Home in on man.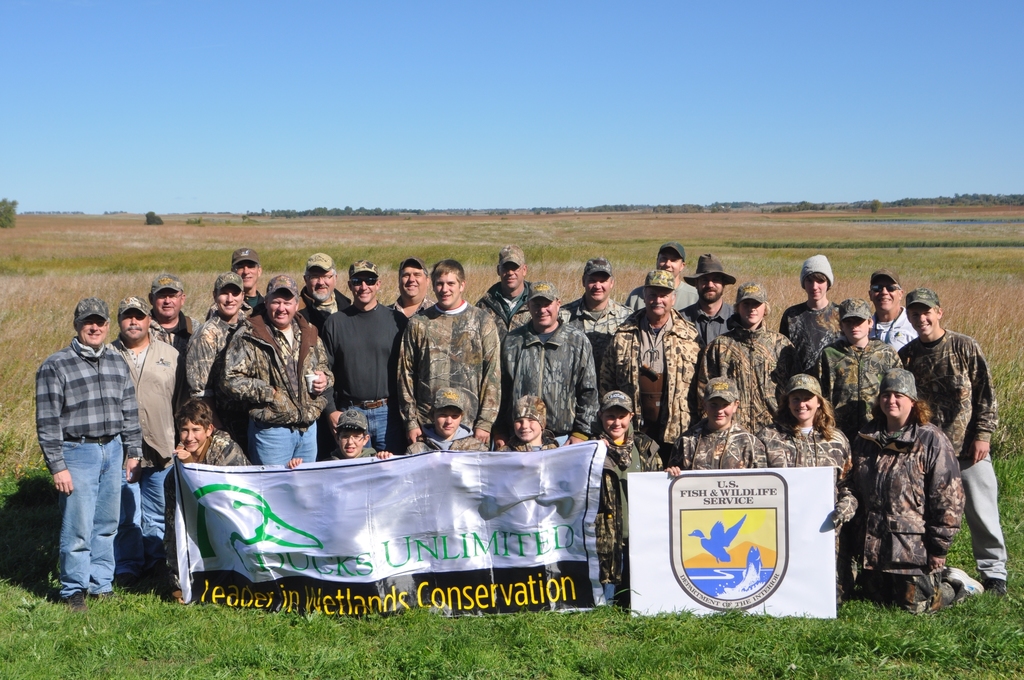
Homed in at {"x1": 321, "y1": 261, "x2": 411, "y2": 454}.
